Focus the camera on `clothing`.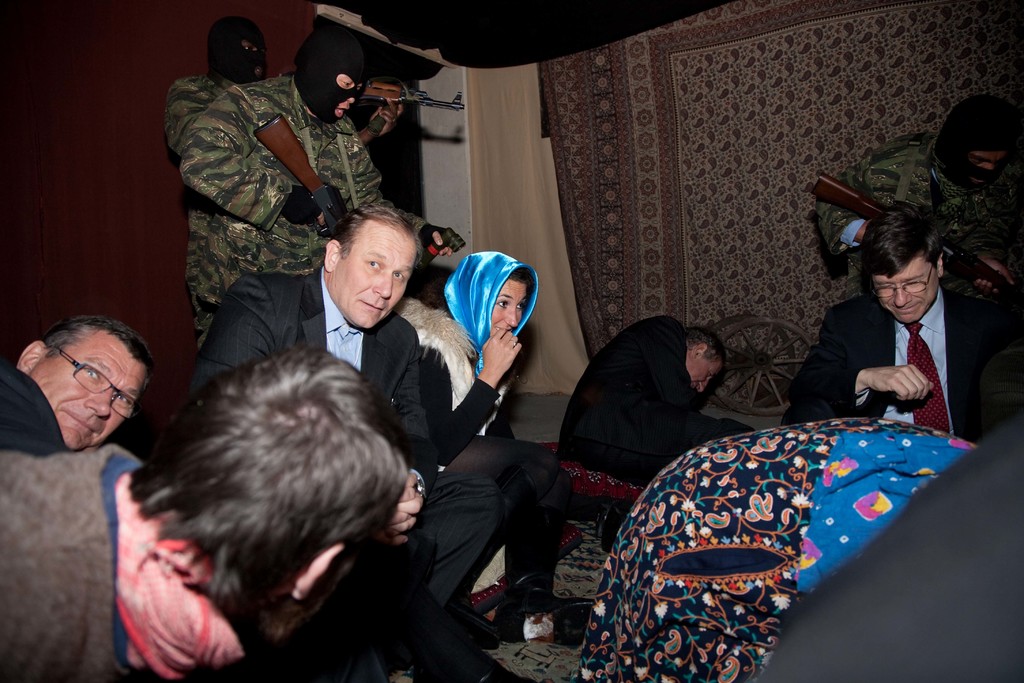
Focus region: (392, 251, 572, 634).
